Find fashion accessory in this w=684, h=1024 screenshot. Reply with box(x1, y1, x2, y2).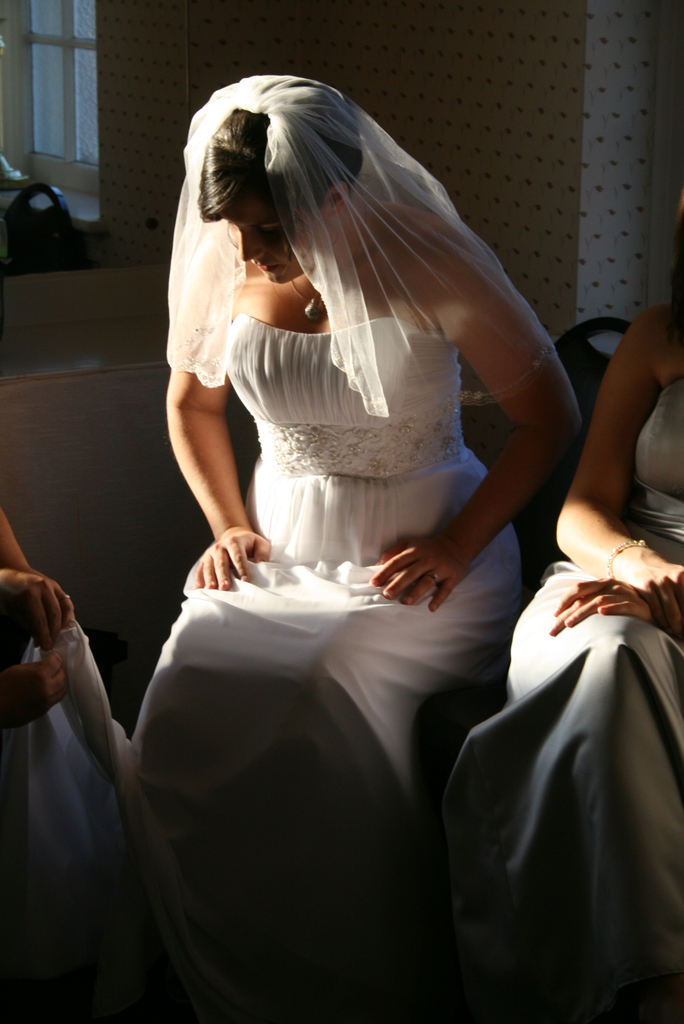
box(286, 196, 369, 319).
